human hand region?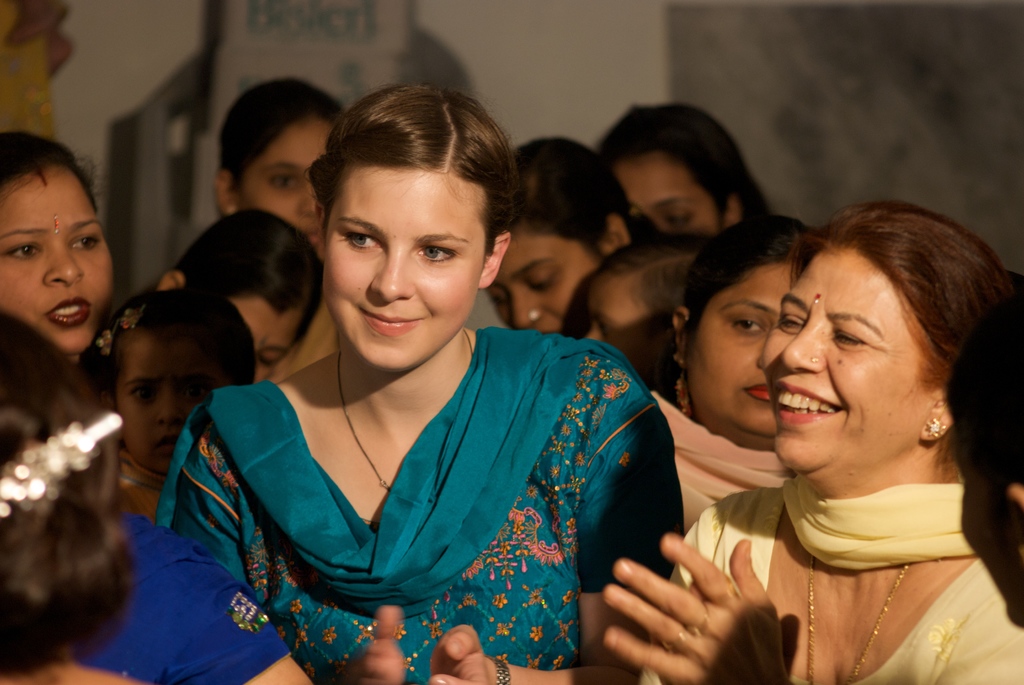
locate(348, 600, 410, 684)
